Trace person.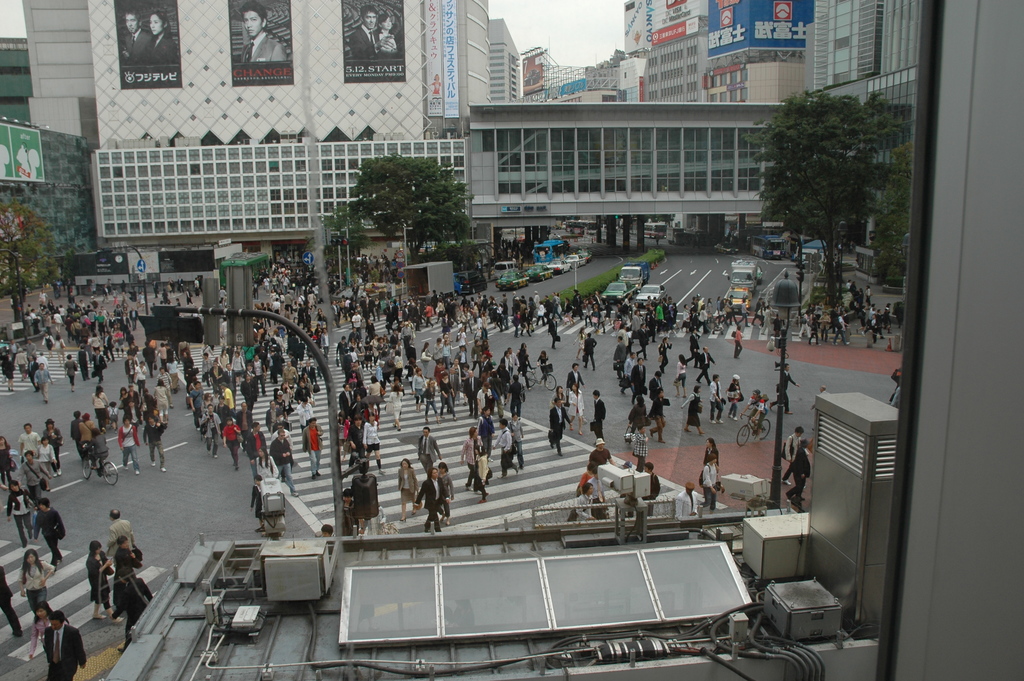
Traced to pyautogui.locateOnScreen(458, 422, 484, 491).
